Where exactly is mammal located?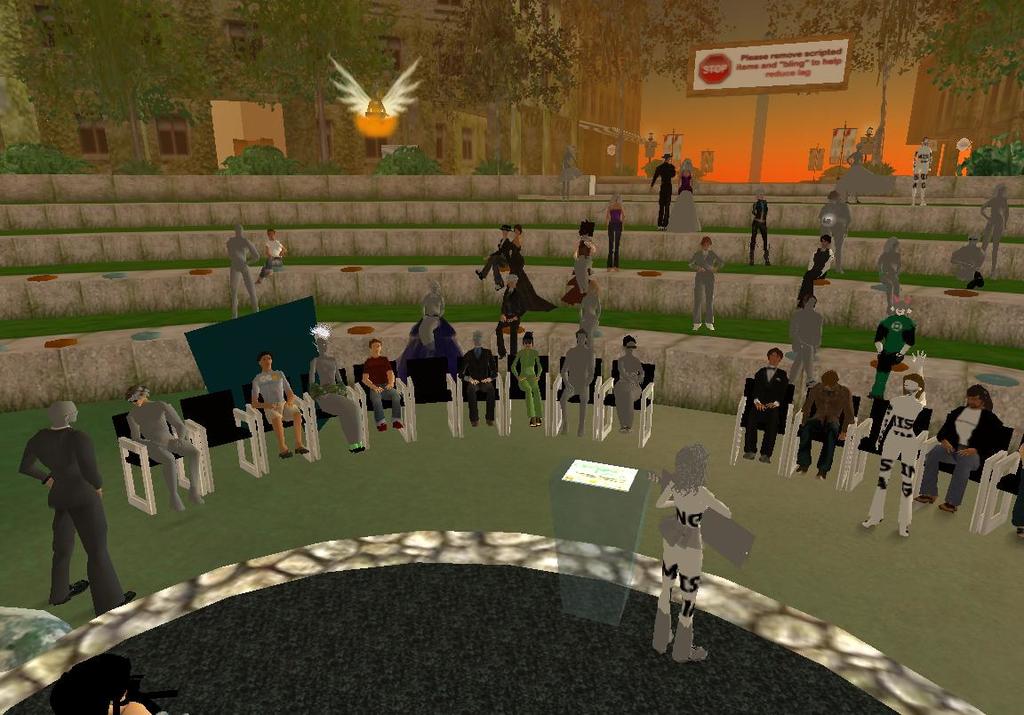
Its bounding box is <box>791,293,826,378</box>.
